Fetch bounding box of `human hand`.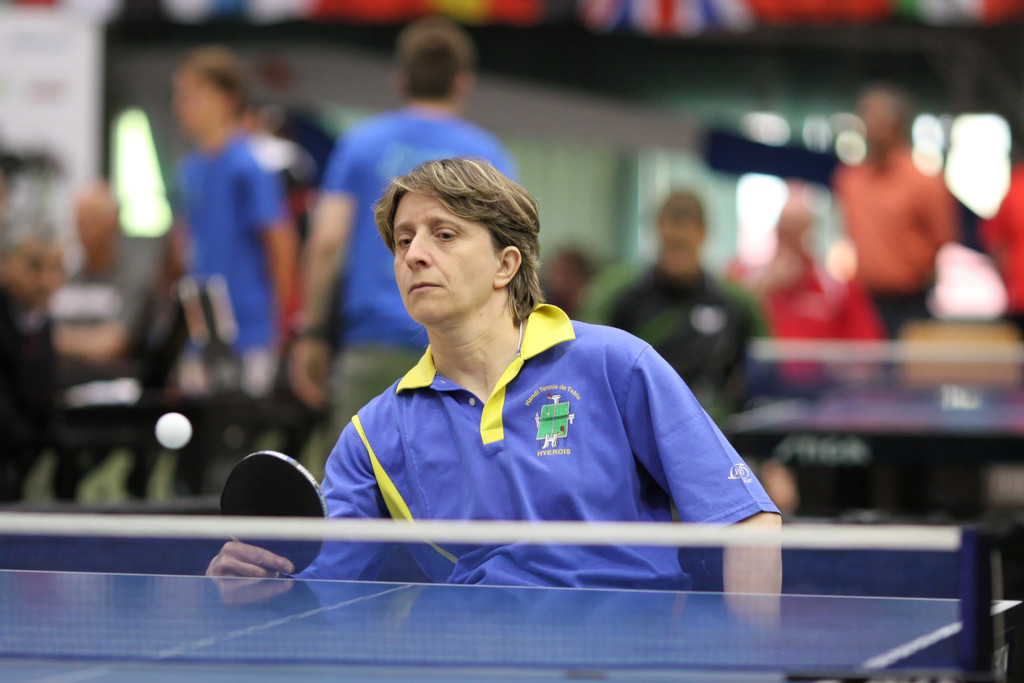
Bbox: select_region(191, 543, 295, 610).
